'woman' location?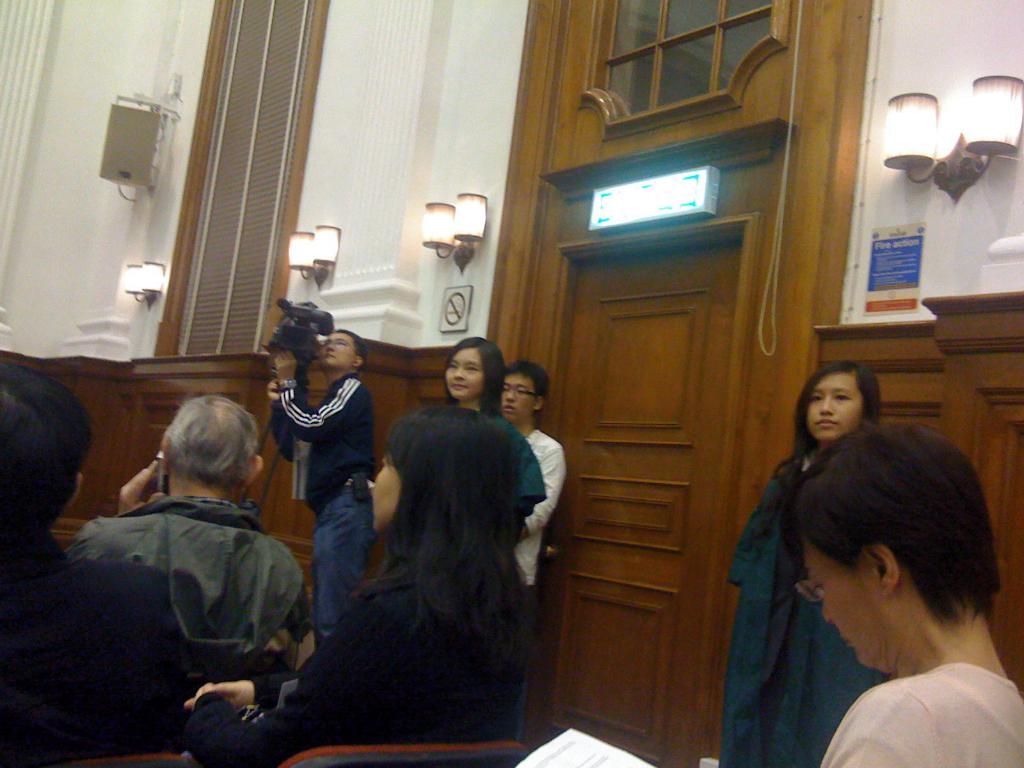
left=808, top=420, right=1023, bottom=767
